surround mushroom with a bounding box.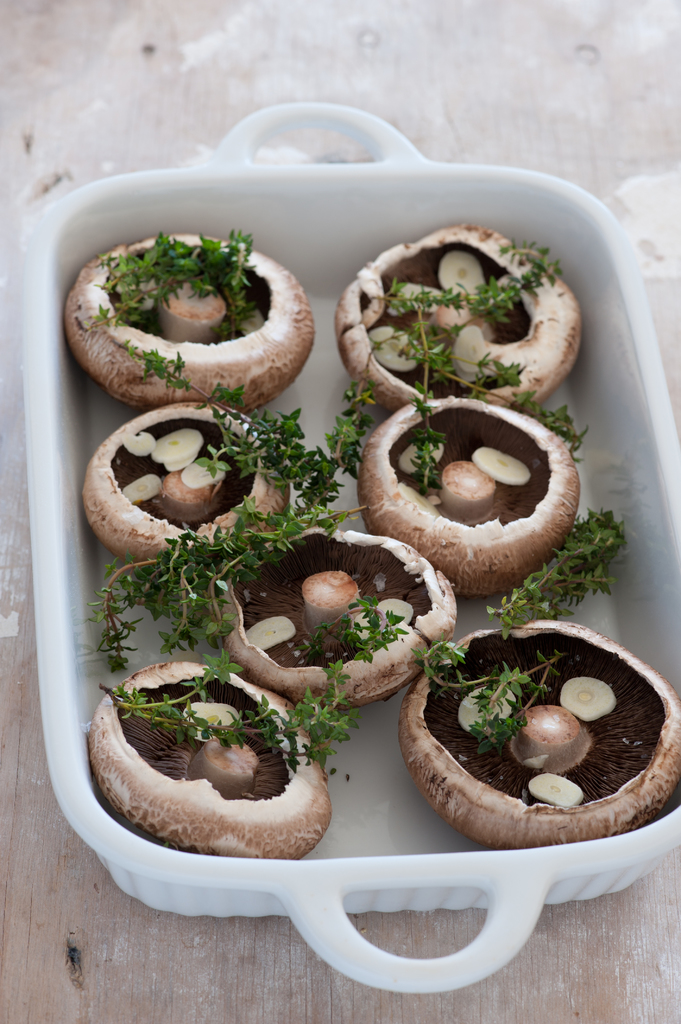
select_region(81, 401, 292, 567).
